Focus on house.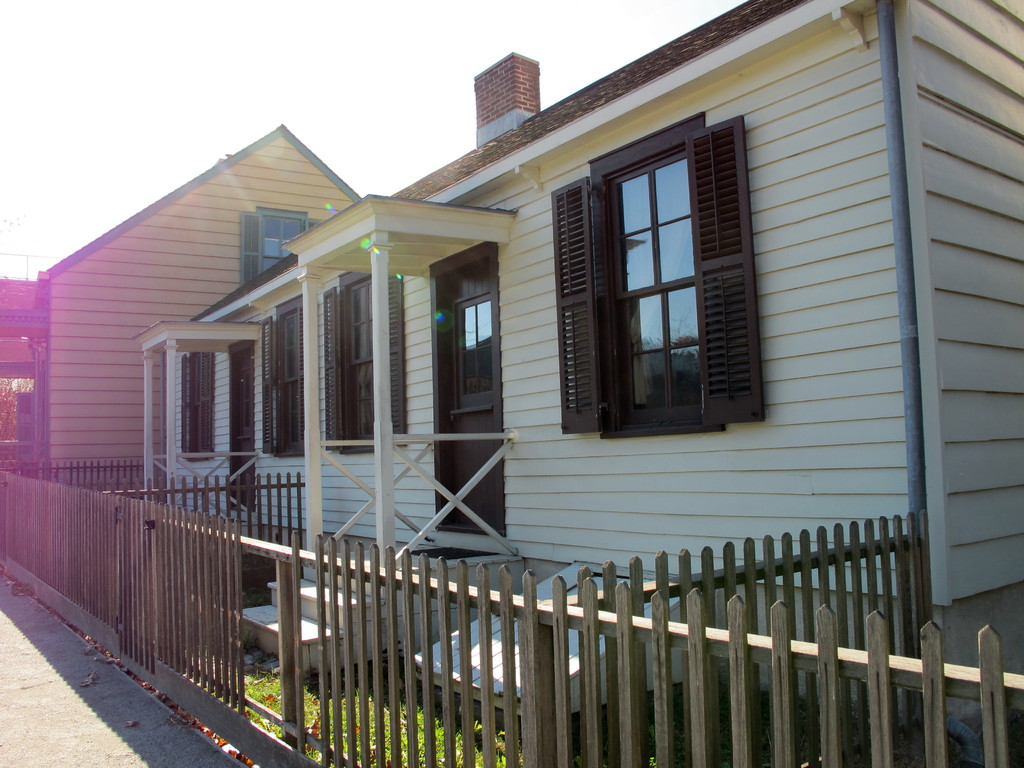
Focused at {"left": 135, "top": 0, "right": 1023, "bottom": 767}.
